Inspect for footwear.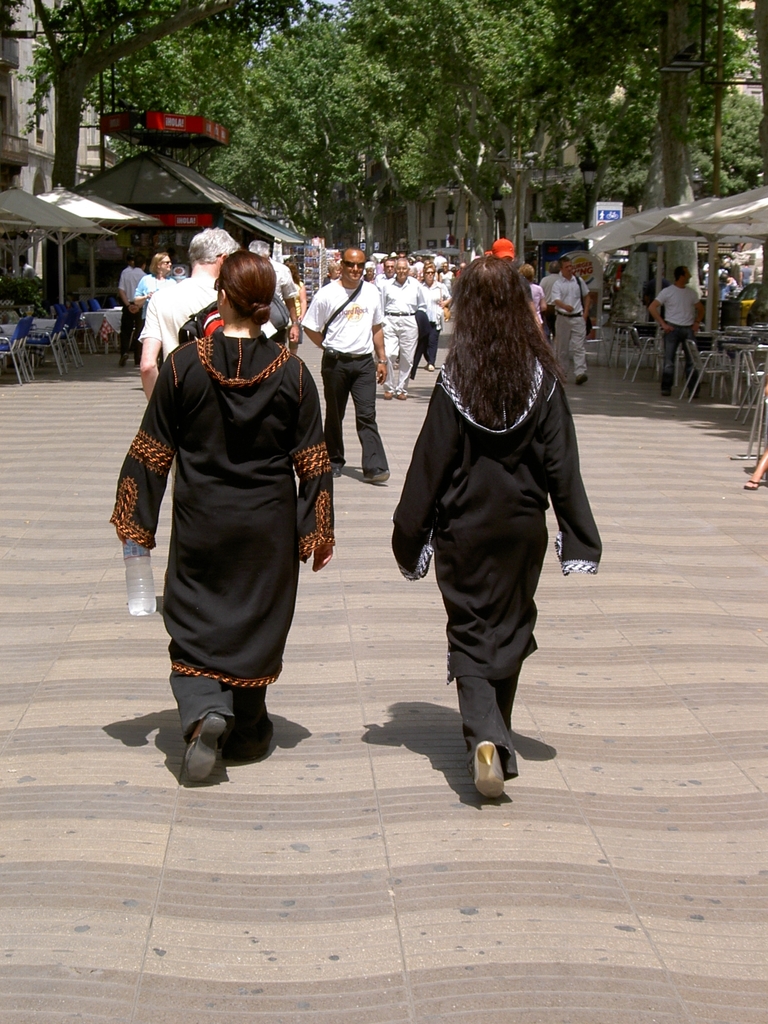
Inspection: box=[330, 465, 346, 479].
